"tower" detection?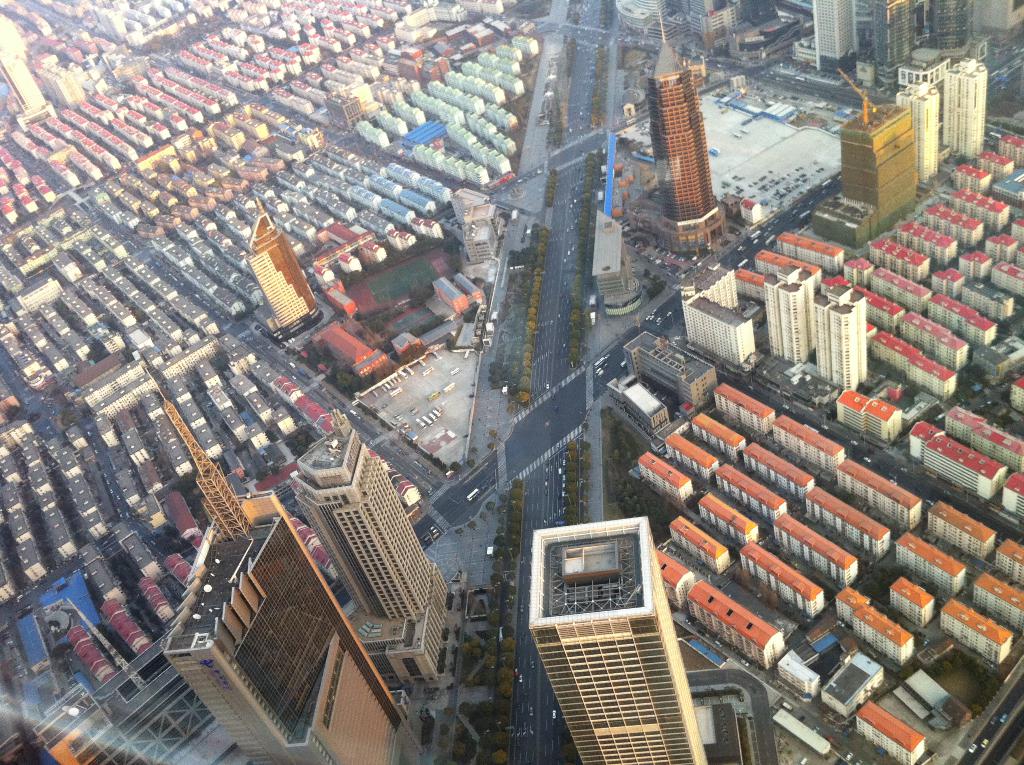
(141, 358, 424, 764)
